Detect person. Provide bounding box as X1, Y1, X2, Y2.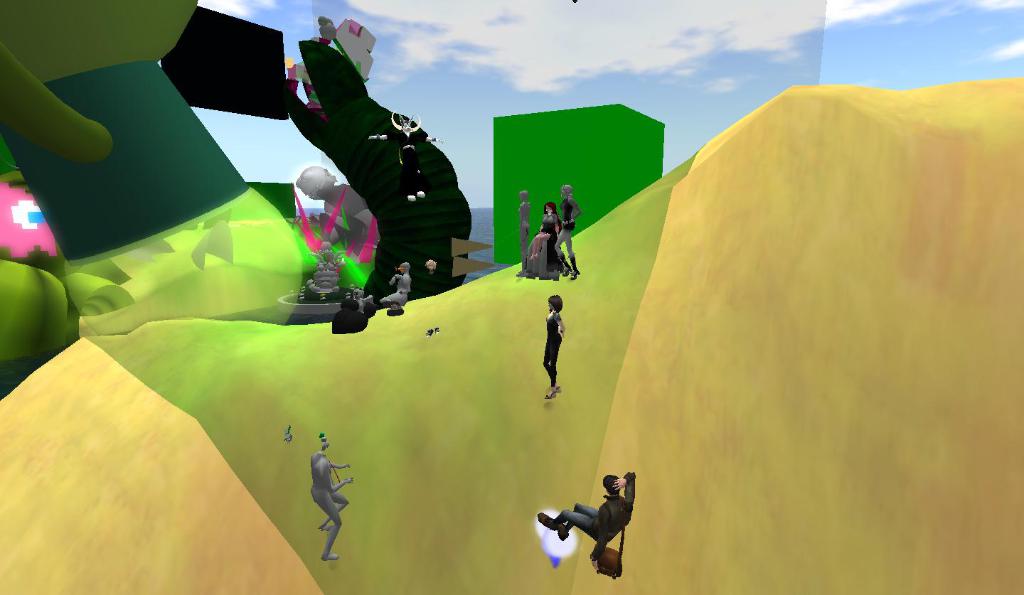
314, 446, 353, 560.
